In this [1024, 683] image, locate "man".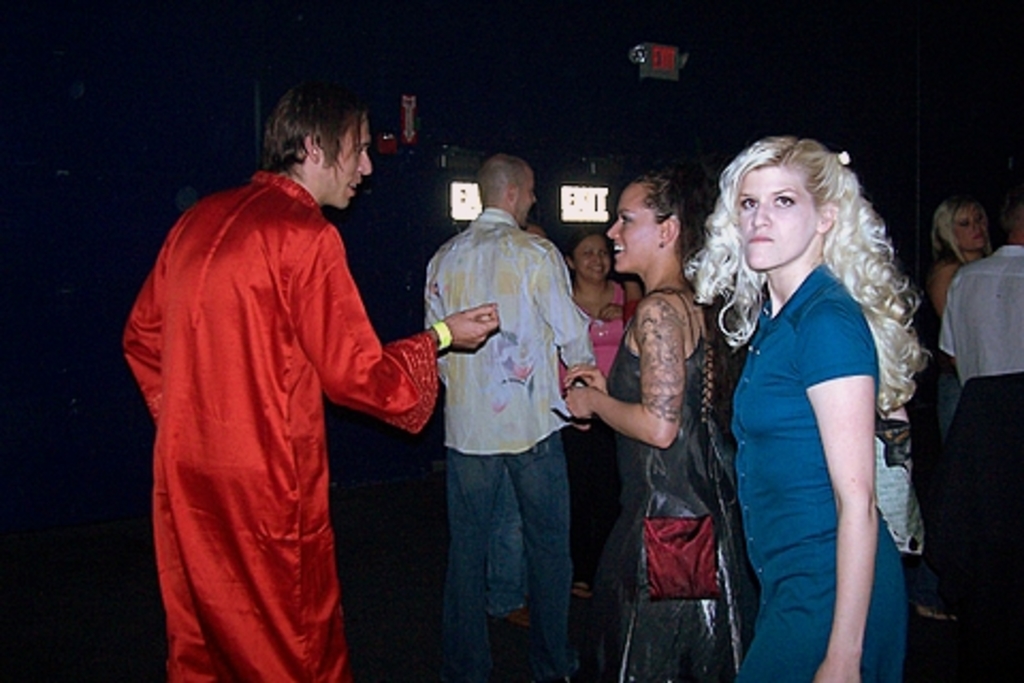
Bounding box: locate(119, 81, 499, 681).
